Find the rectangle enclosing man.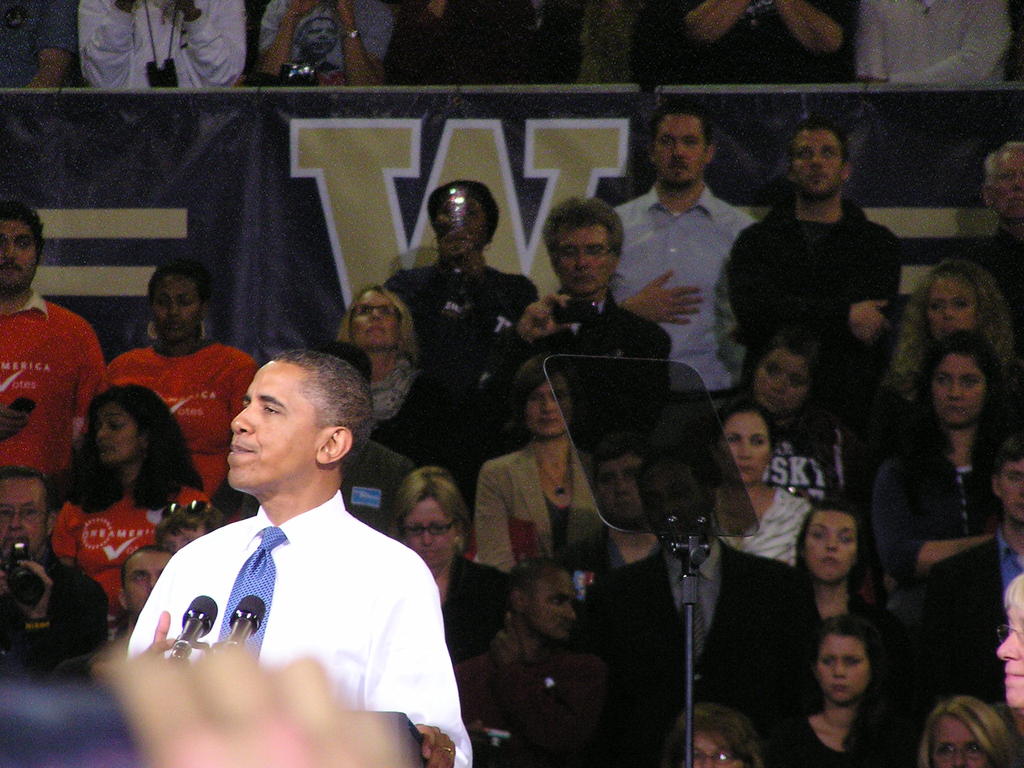
<bbox>0, 467, 108, 666</bbox>.
